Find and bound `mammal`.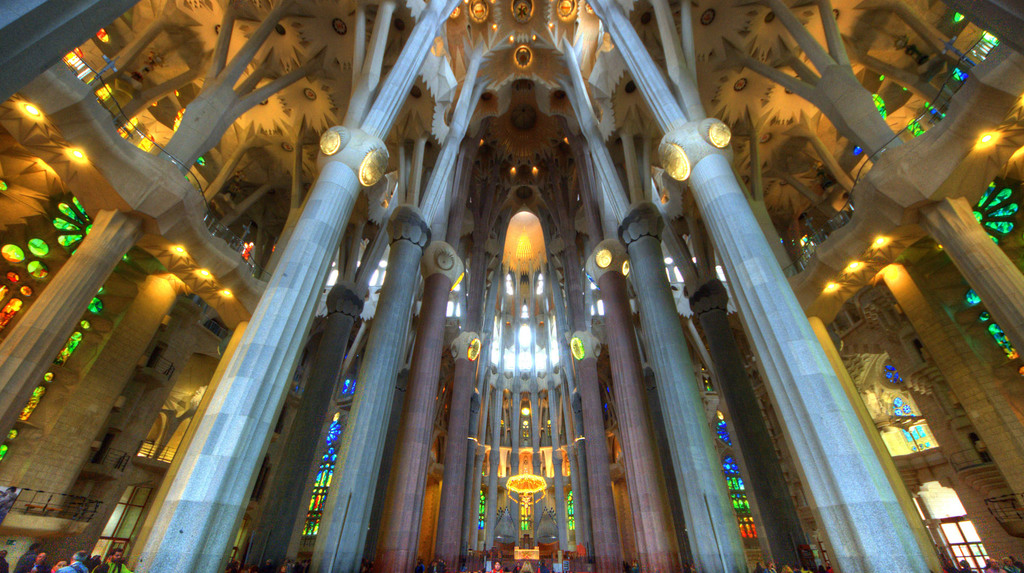
Bound: box=[628, 558, 640, 572].
